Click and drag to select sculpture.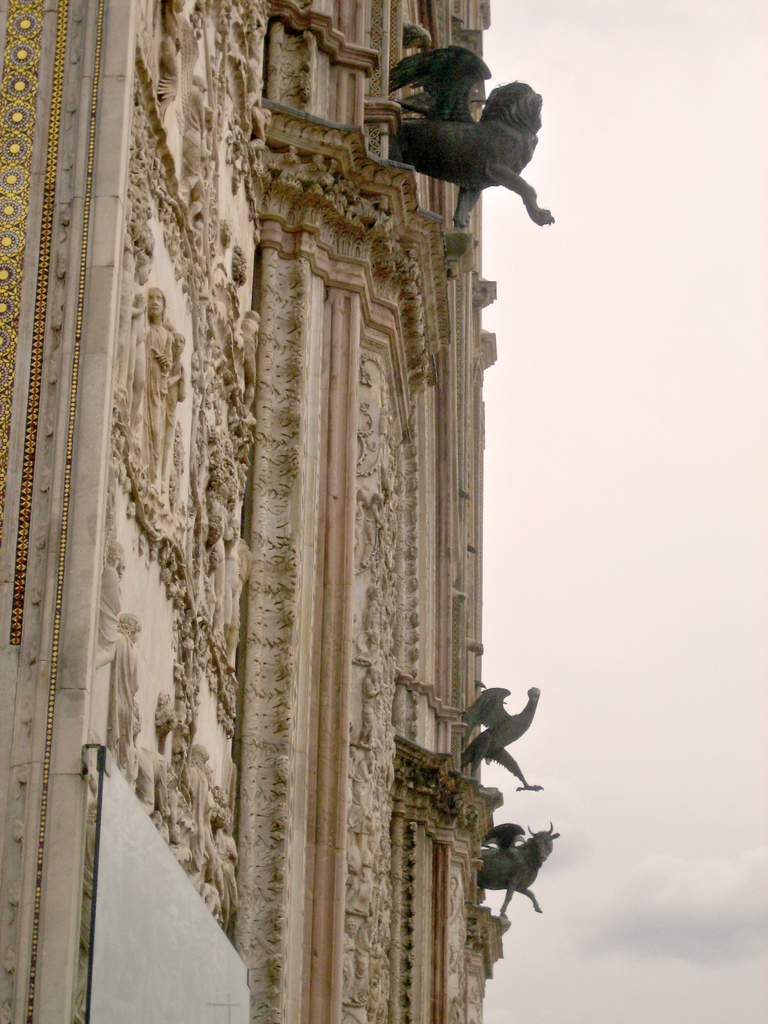
Selection: (378,40,554,234).
